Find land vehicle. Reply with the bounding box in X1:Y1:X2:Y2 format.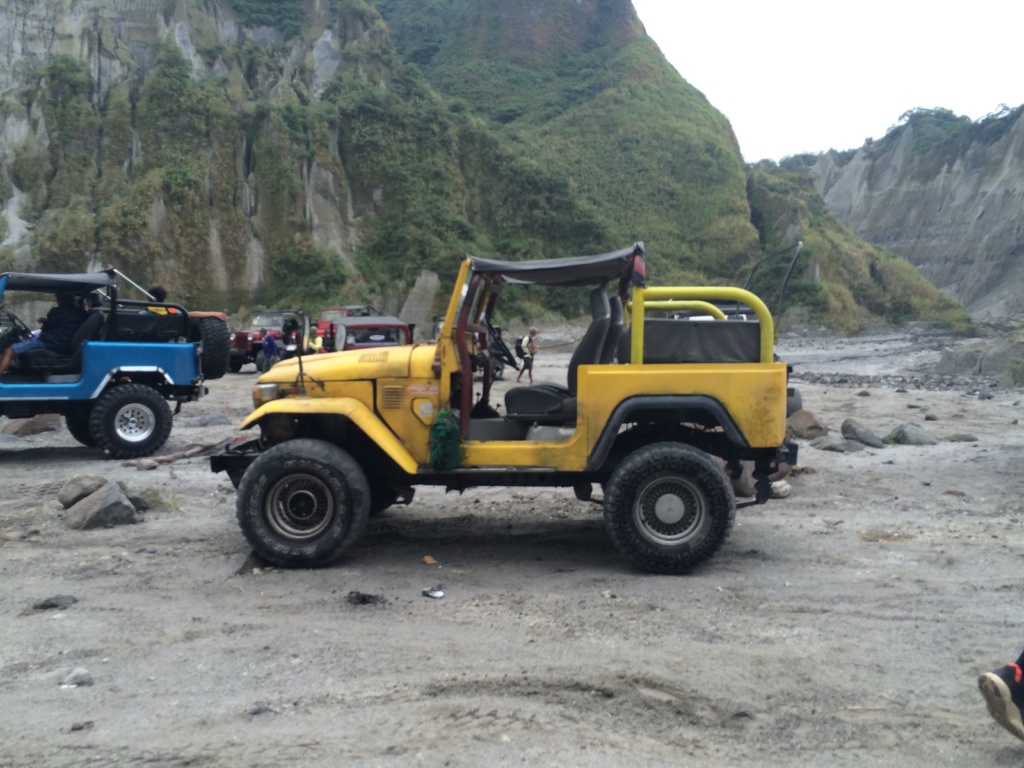
326:310:414:355.
